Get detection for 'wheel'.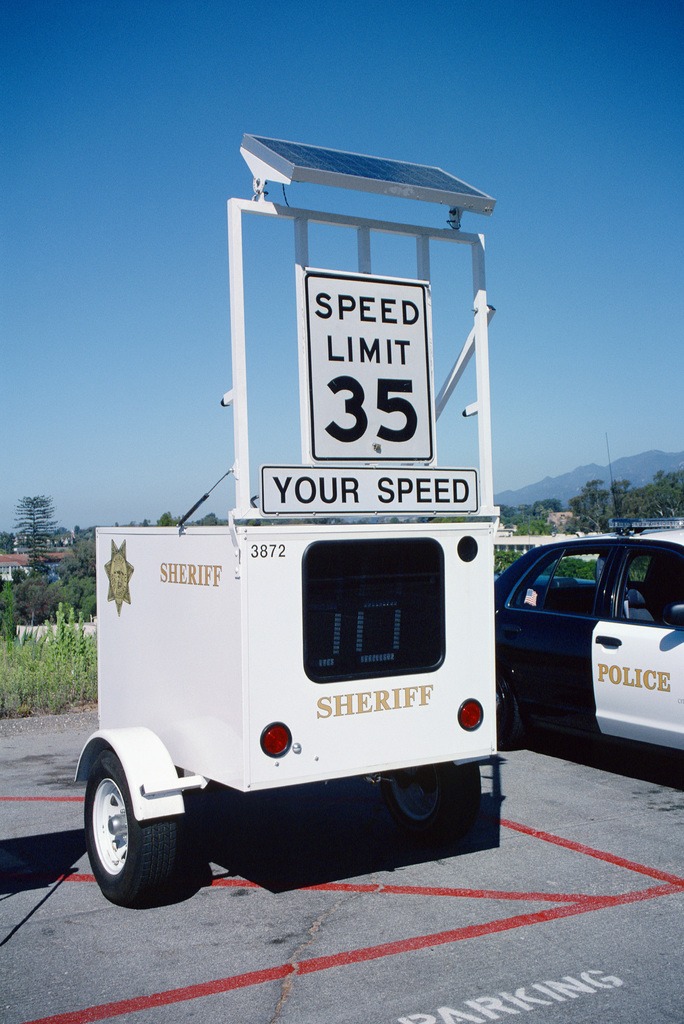
Detection: bbox=[496, 671, 518, 749].
